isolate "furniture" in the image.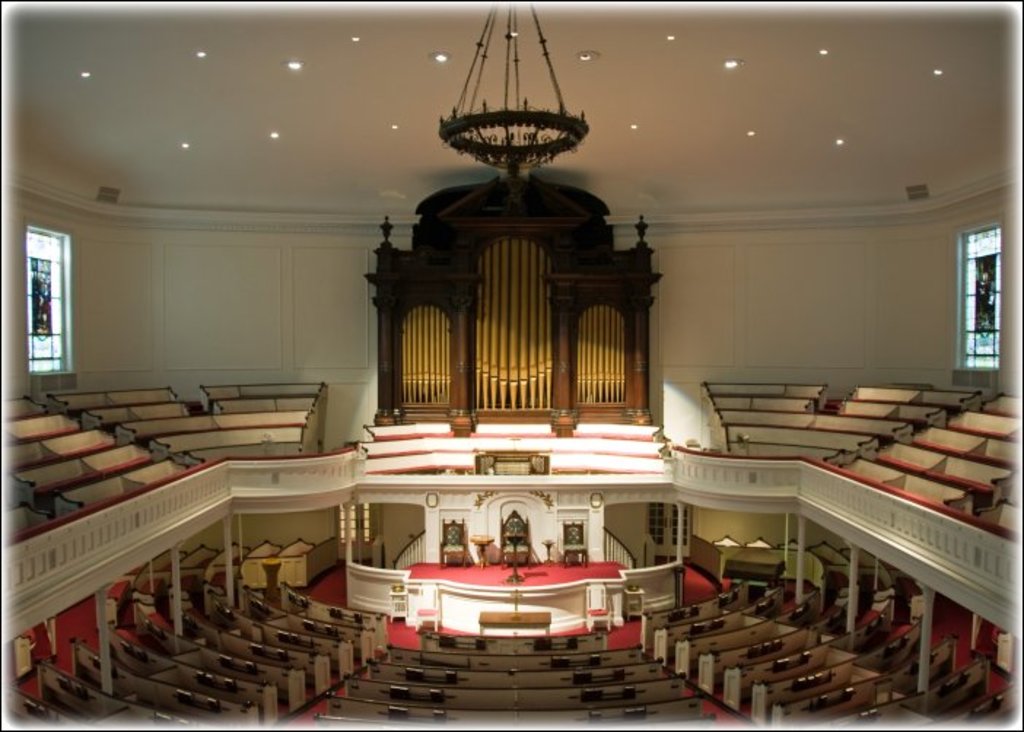
Isolated region: region(585, 582, 613, 630).
